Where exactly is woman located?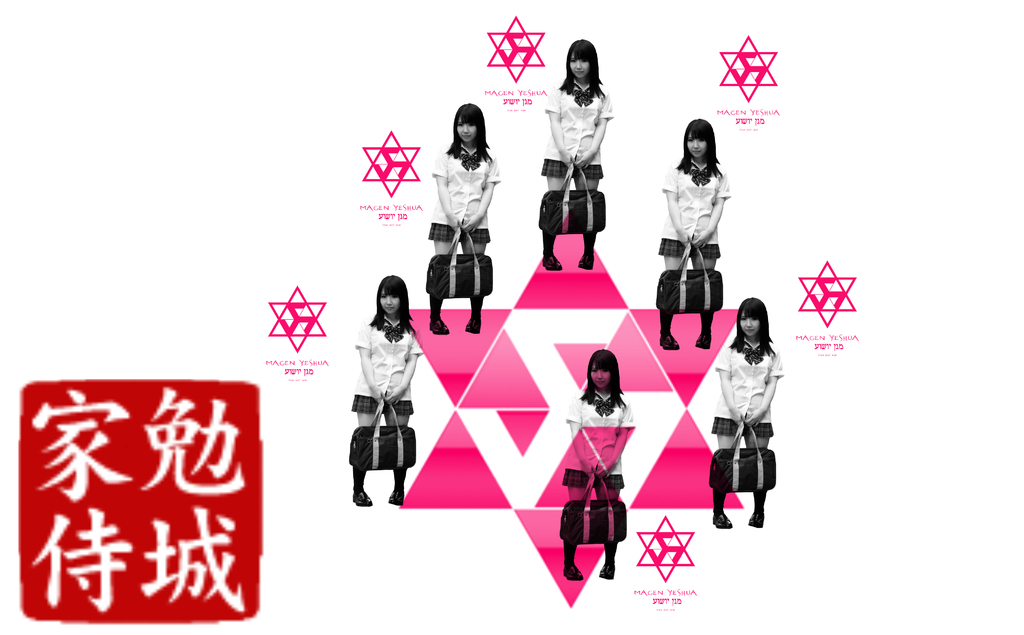
Its bounding box is detection(662, 115, 740, 366).
